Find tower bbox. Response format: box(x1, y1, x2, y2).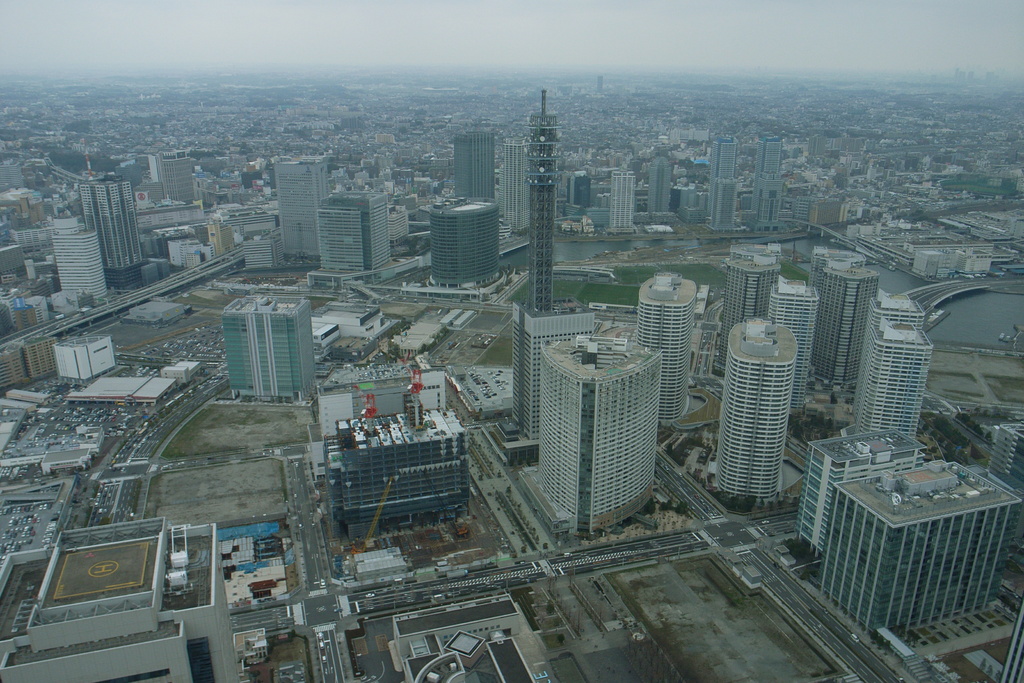
box(726, 319, 790, 504).
